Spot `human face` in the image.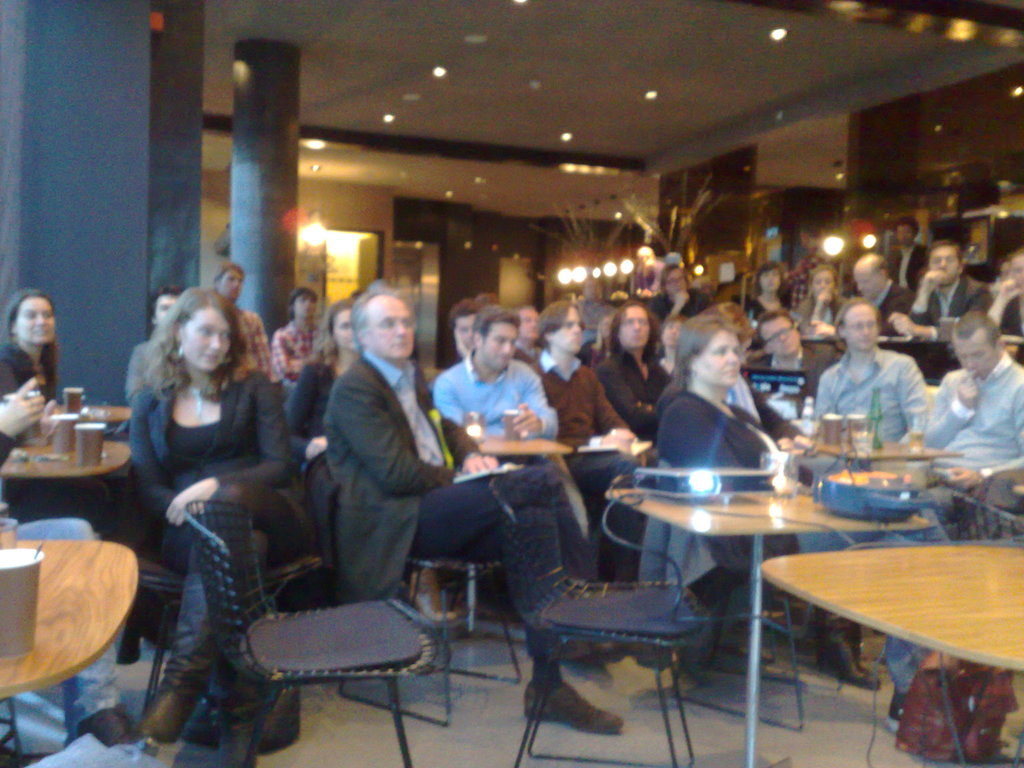
`human face` found at (x1=957, y1=340, x2=990, y2=378).
